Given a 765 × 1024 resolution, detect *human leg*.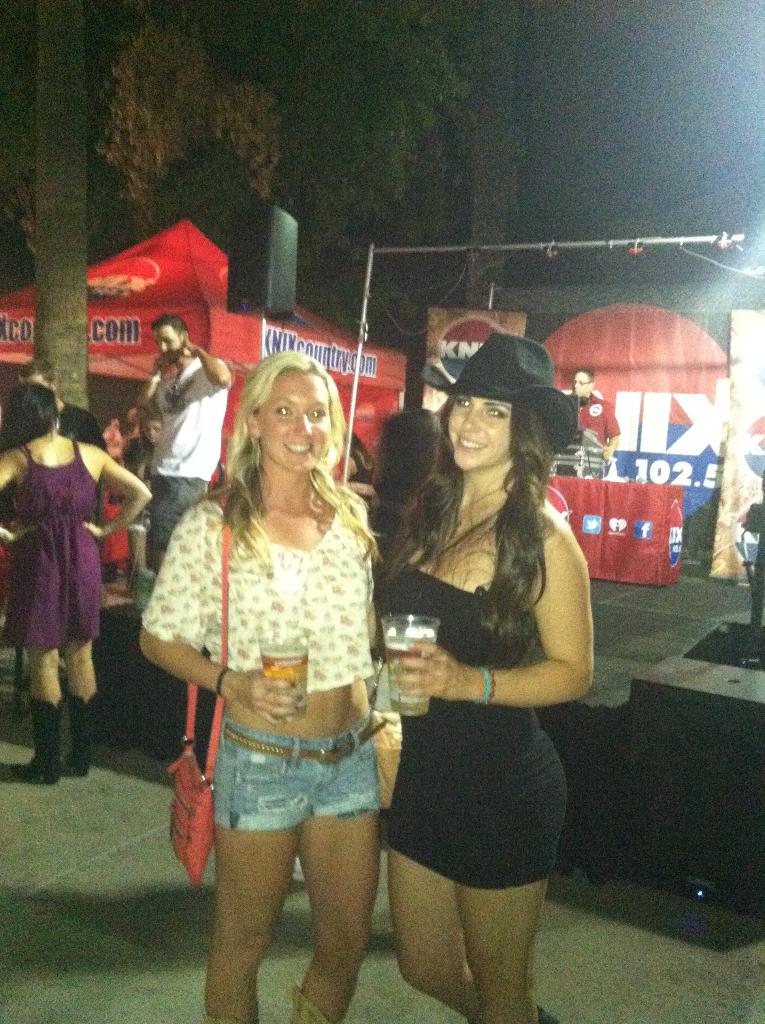
214:717:305:1023.
